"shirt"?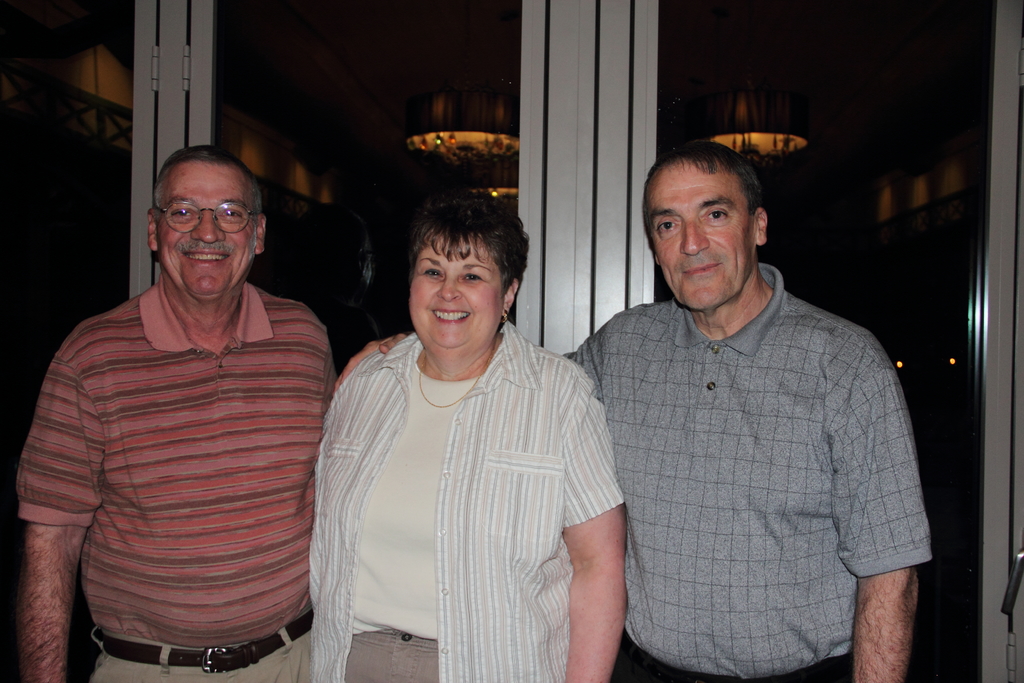
bbox=[308, 320, 627, 682]
